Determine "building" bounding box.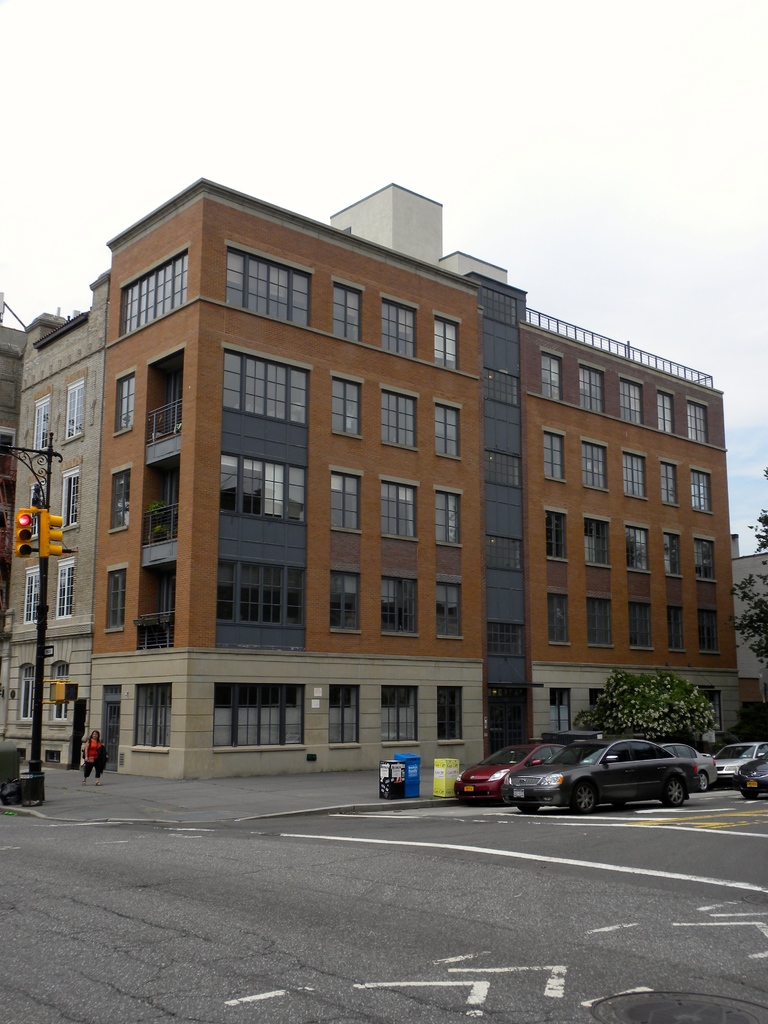
Determined: [x1=88, y1=177, x2=737, y2=781].
